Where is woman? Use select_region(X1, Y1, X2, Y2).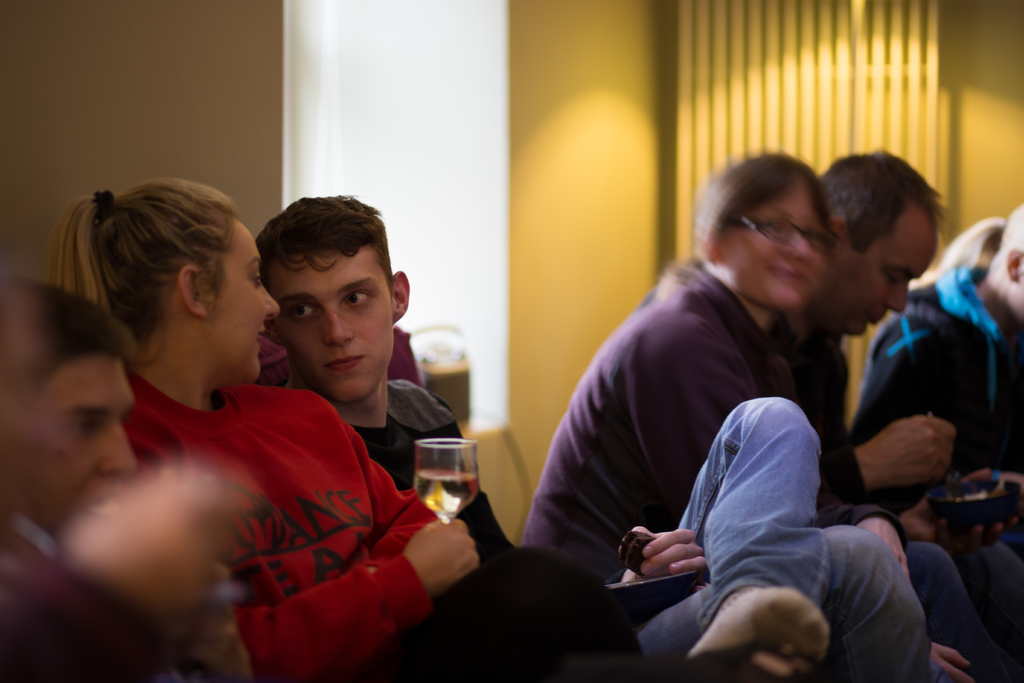
select_region(513, 148, 1006, 682).
